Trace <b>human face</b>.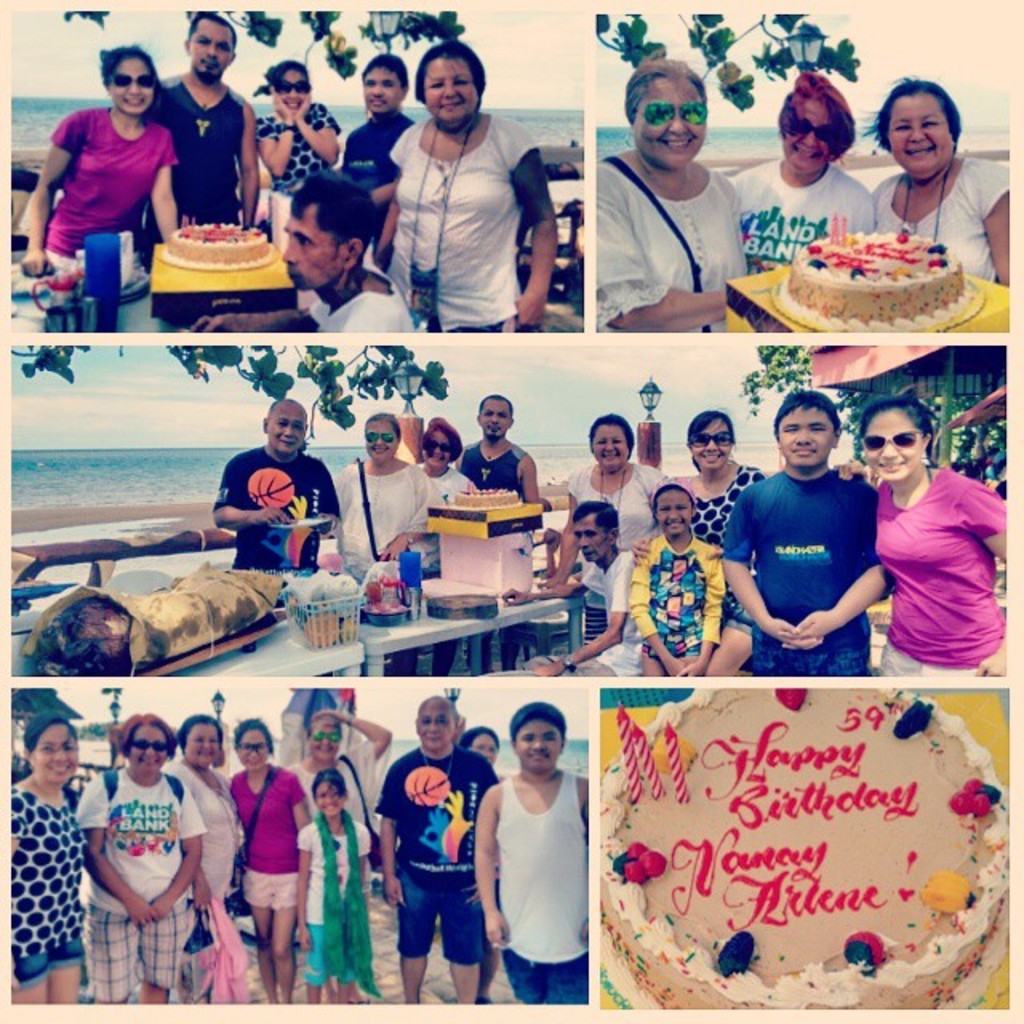
Traced to x1=862, y1=405, x2=925, y2=486.
